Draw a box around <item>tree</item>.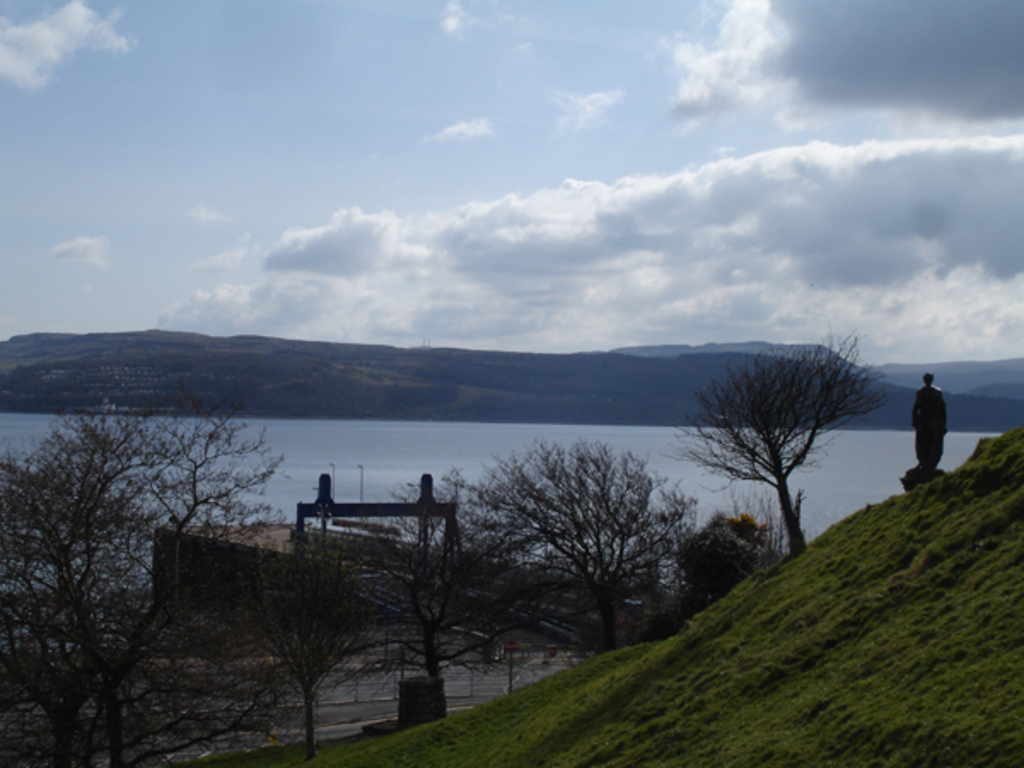
660, 314, 905, 560.
